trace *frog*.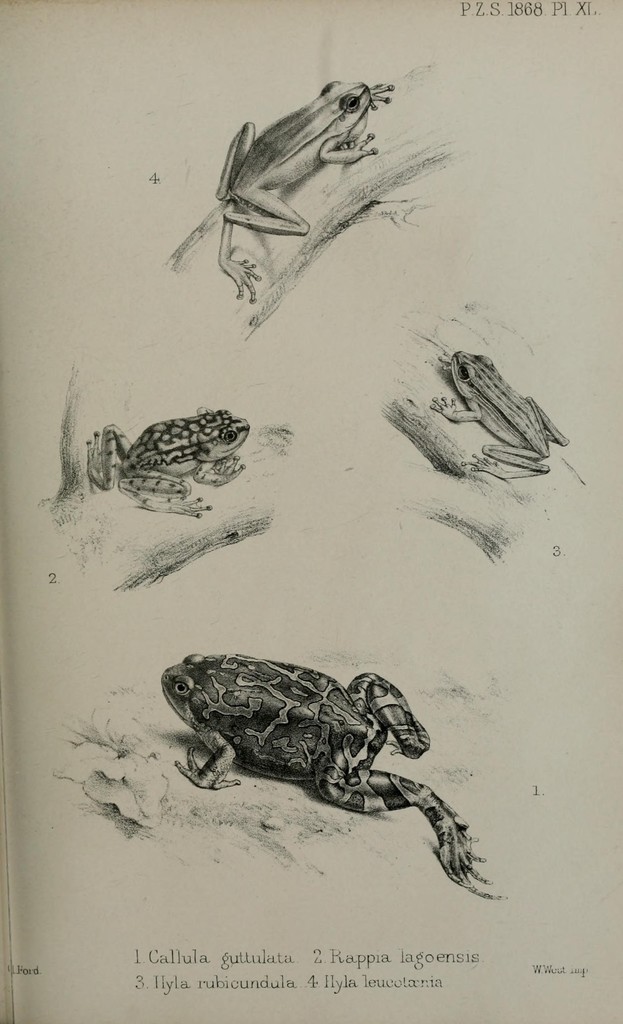
Traced to region(428, 348, 571, 475).
